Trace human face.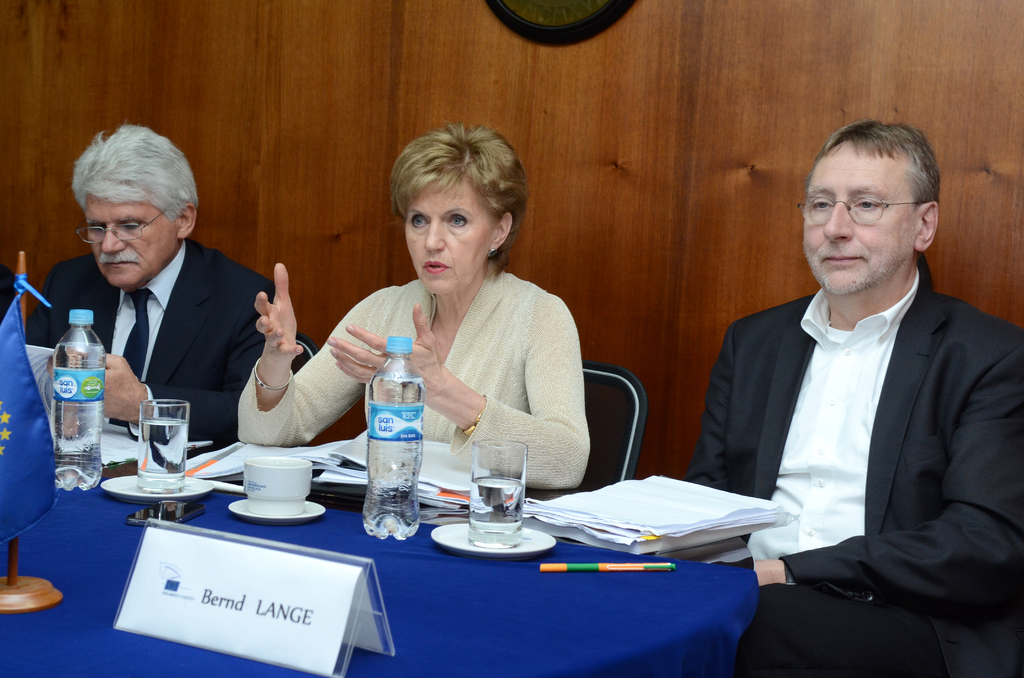
Traced to bbox=(404, 171, 504, 291).
